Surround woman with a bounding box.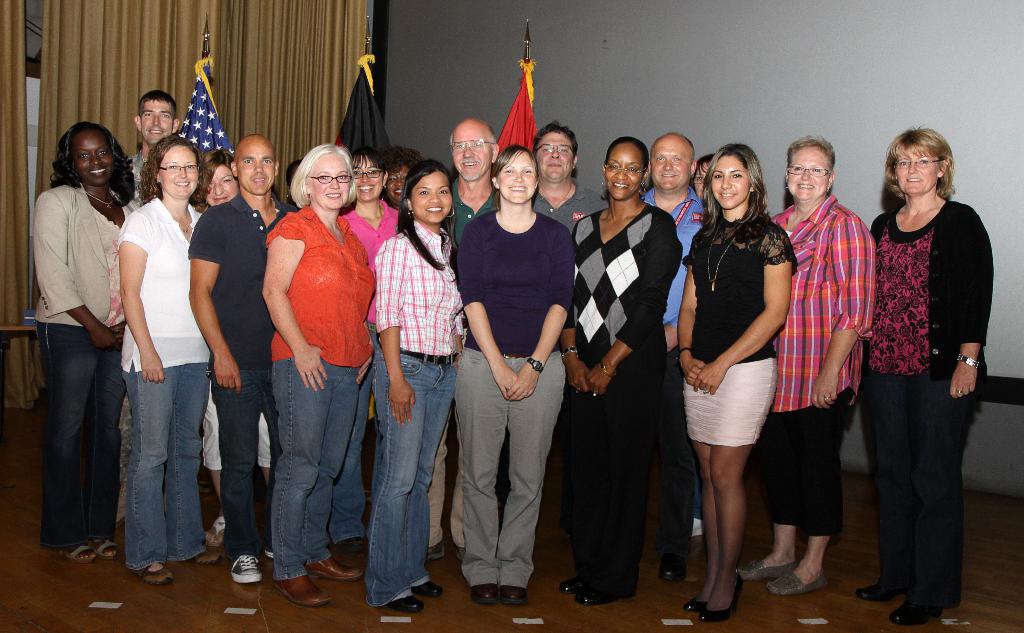
Rect(565, 136, 679, 606).
